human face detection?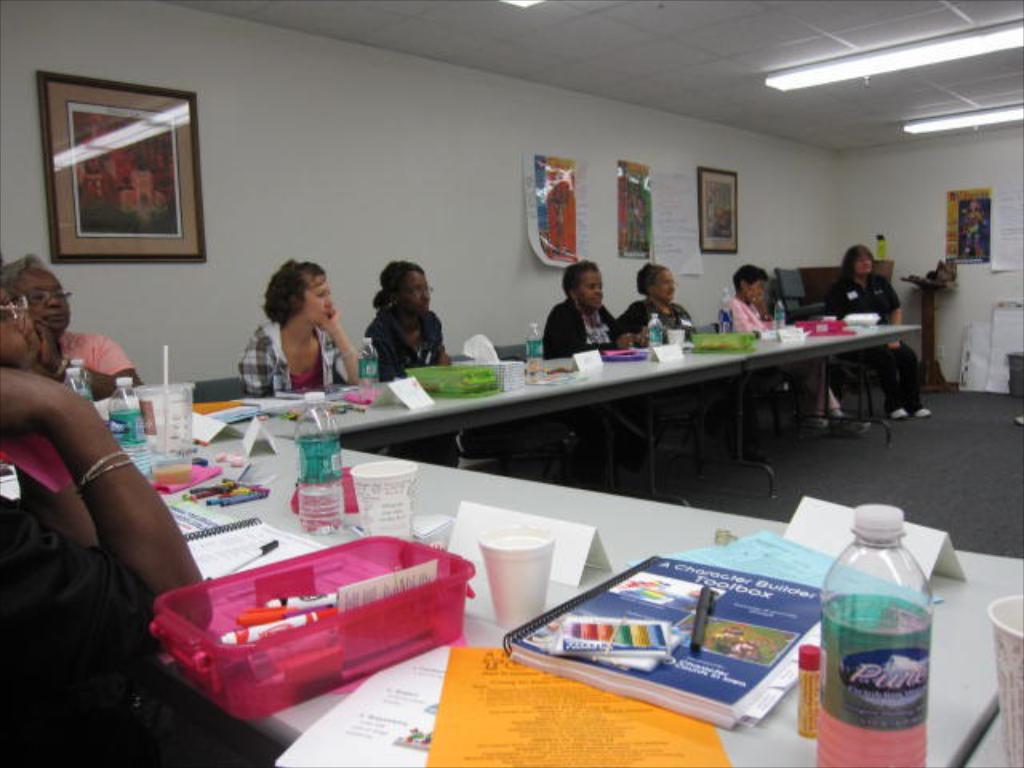
locate(854, 256, 870, 275)
